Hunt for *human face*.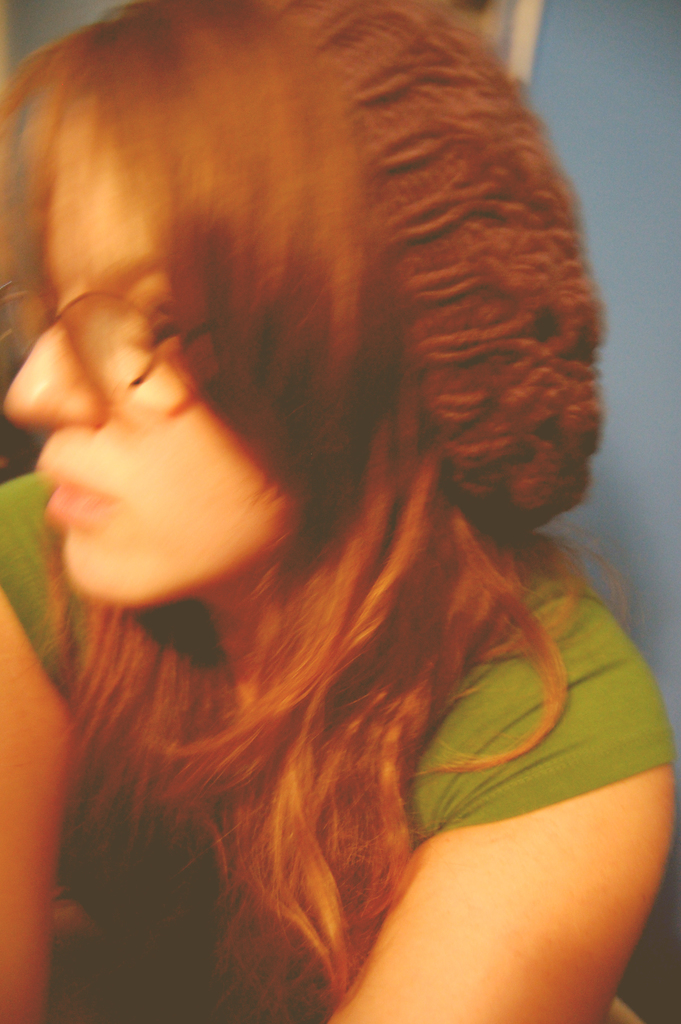
Hunted down at x1=5 y1=83 x2=290 y2=605.
